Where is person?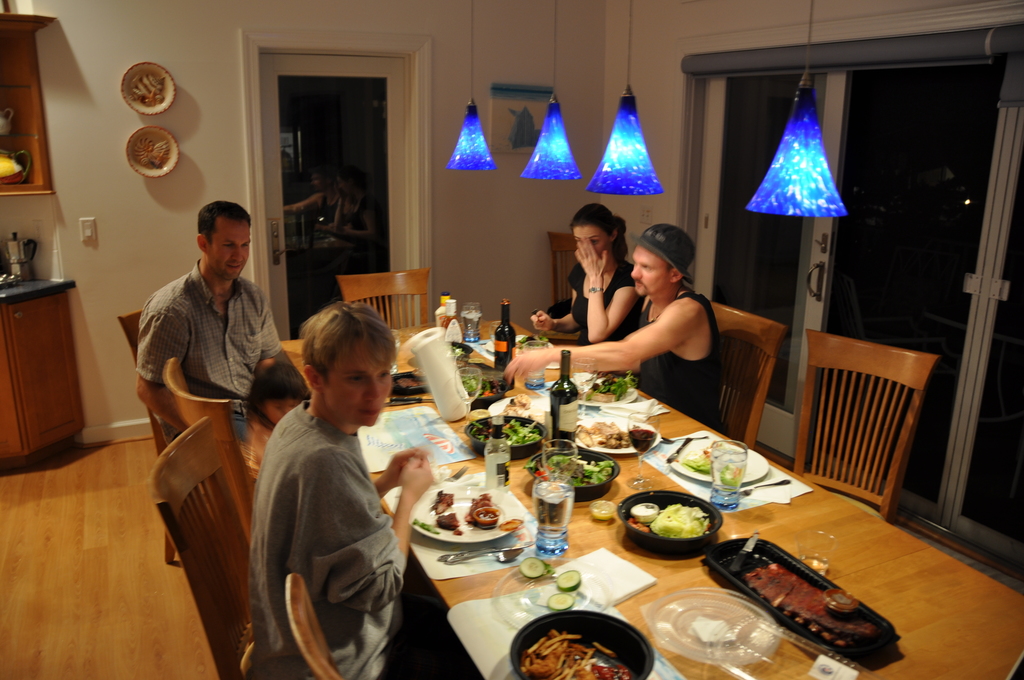
(531,202,644,360).
